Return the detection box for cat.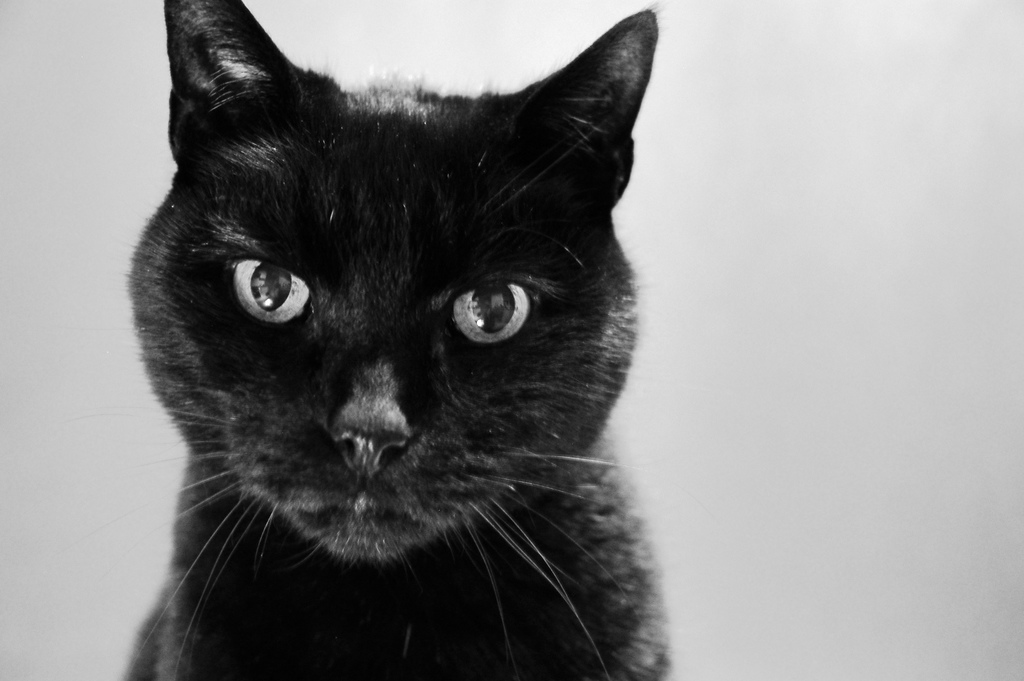
[x1=93, y1=0, x2=700, y2=680].
